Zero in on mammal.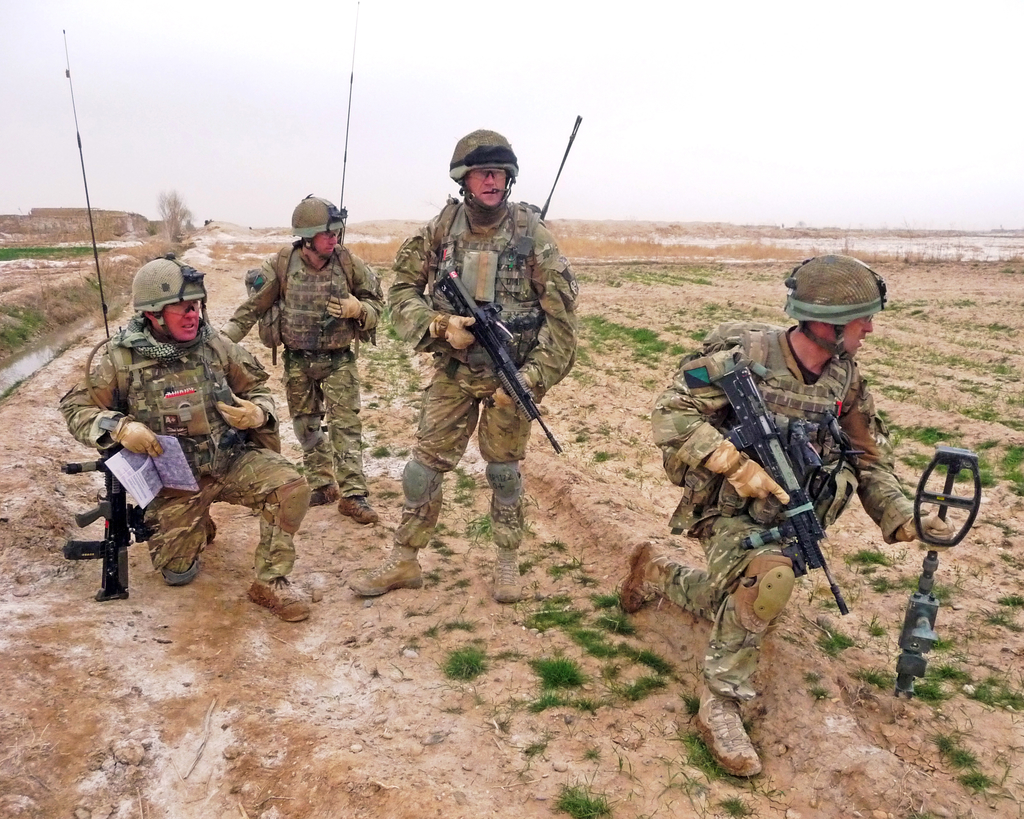
Zeroed in: x1=621, y1=251, x2=953, y2=772.
